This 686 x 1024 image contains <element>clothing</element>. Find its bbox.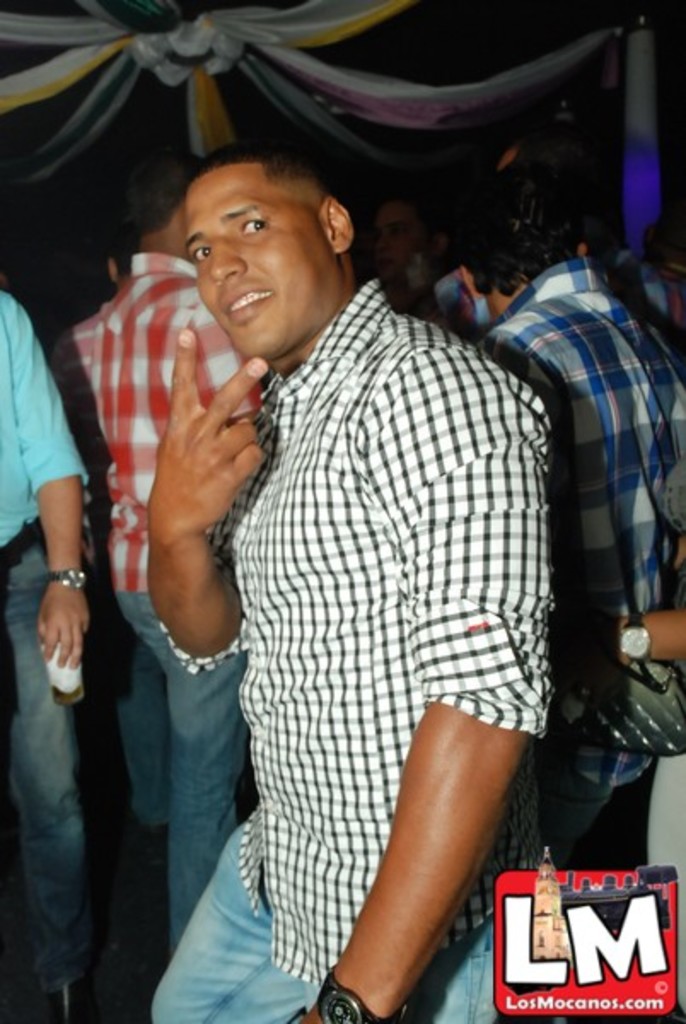
{"x1": 0, "y1": 285, "x2": 89, "y2": 992}.
